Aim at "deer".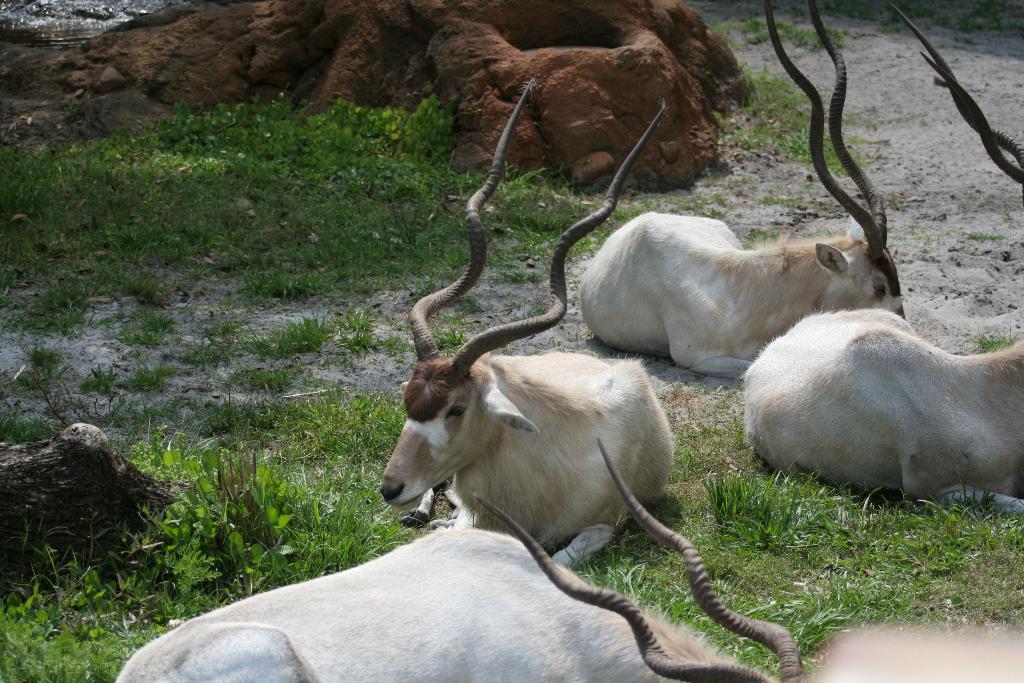
Aimed at x1=743, y1=0, x2=1023, y2=504.
